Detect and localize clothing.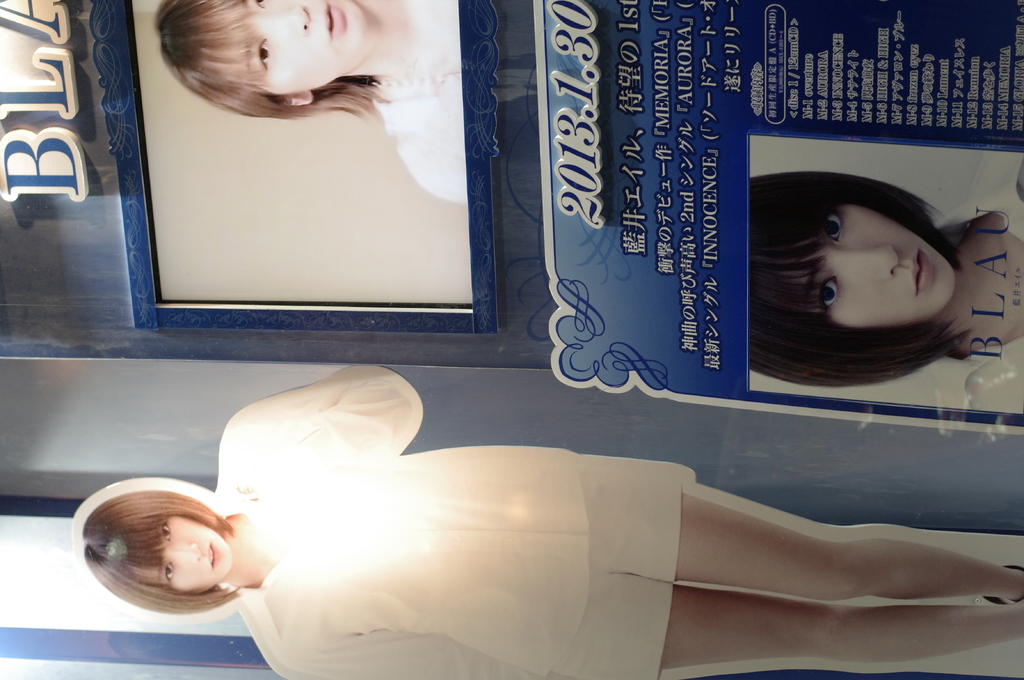
Localized at [left=371, top=0, right=465, bottom=202].
